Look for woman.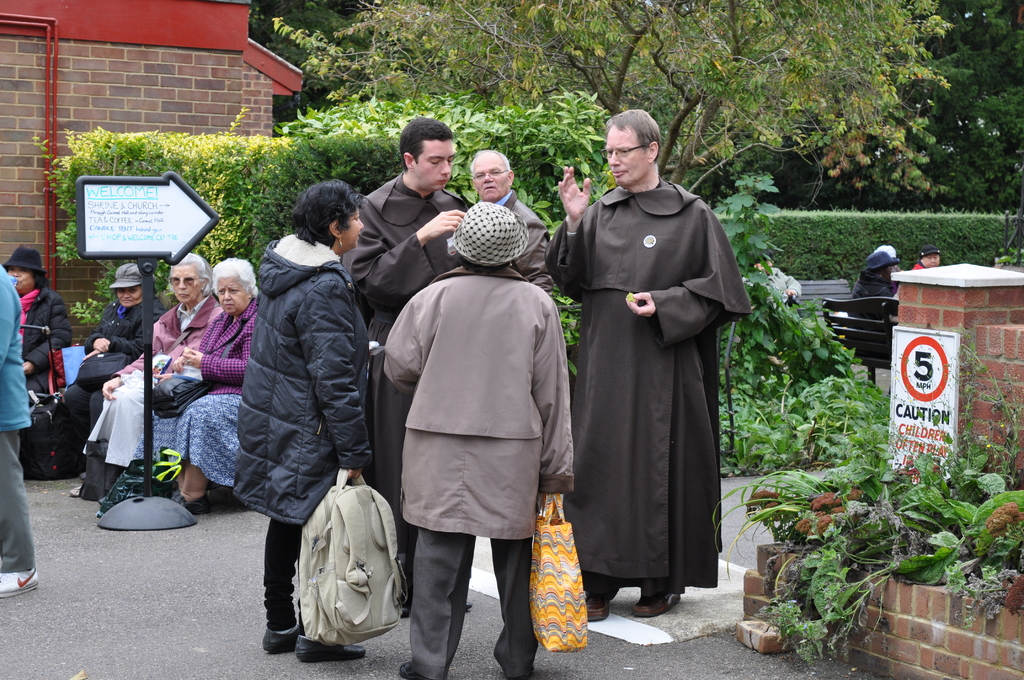
Found: rect(69, 261, 164, 454).
